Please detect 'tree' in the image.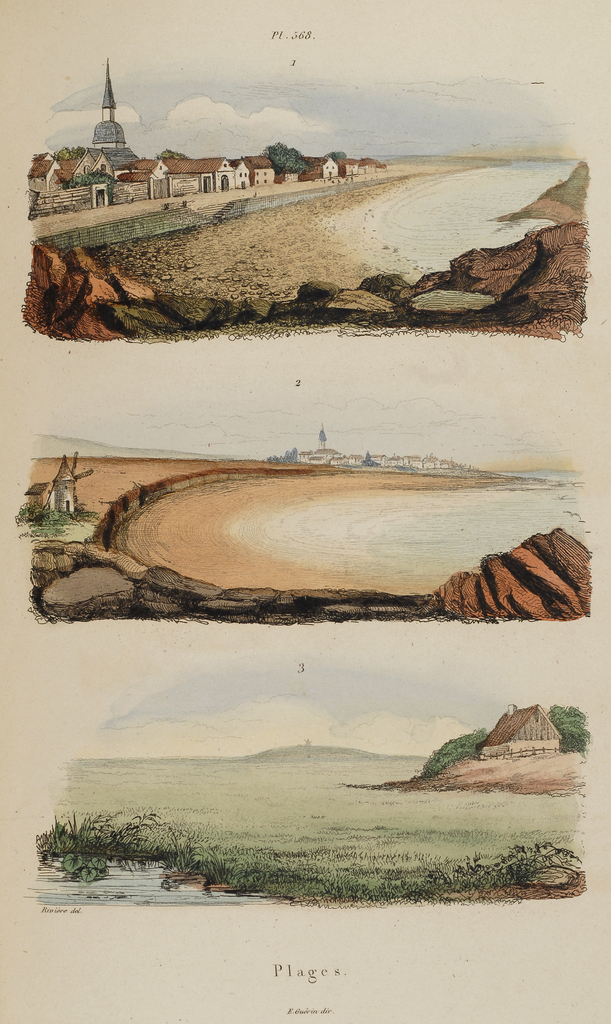
region(67, 169, 125, 199).
